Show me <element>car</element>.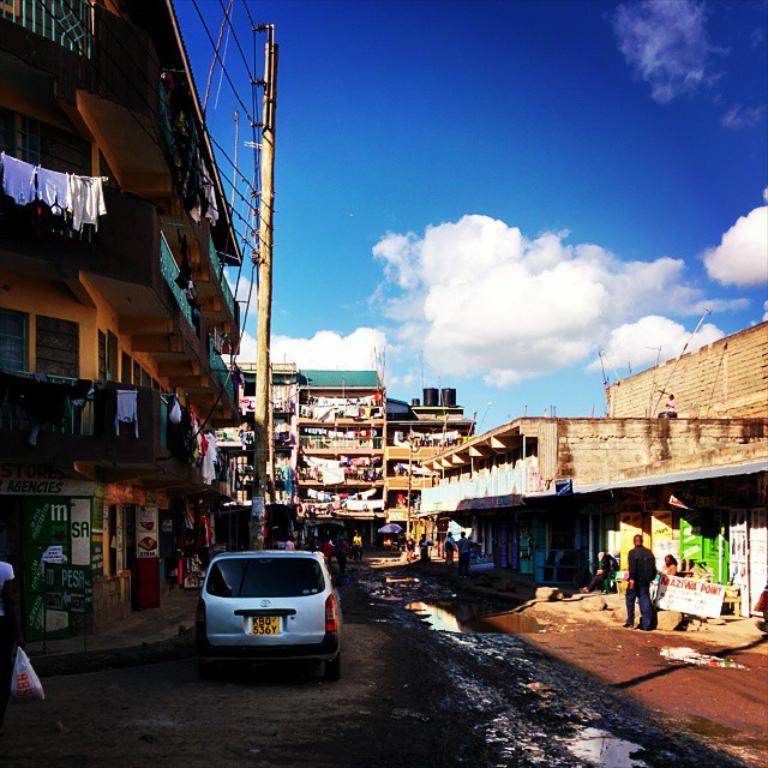
<element>car</element> is here: [x1=191, y1=552, x2=344, y2=679].
